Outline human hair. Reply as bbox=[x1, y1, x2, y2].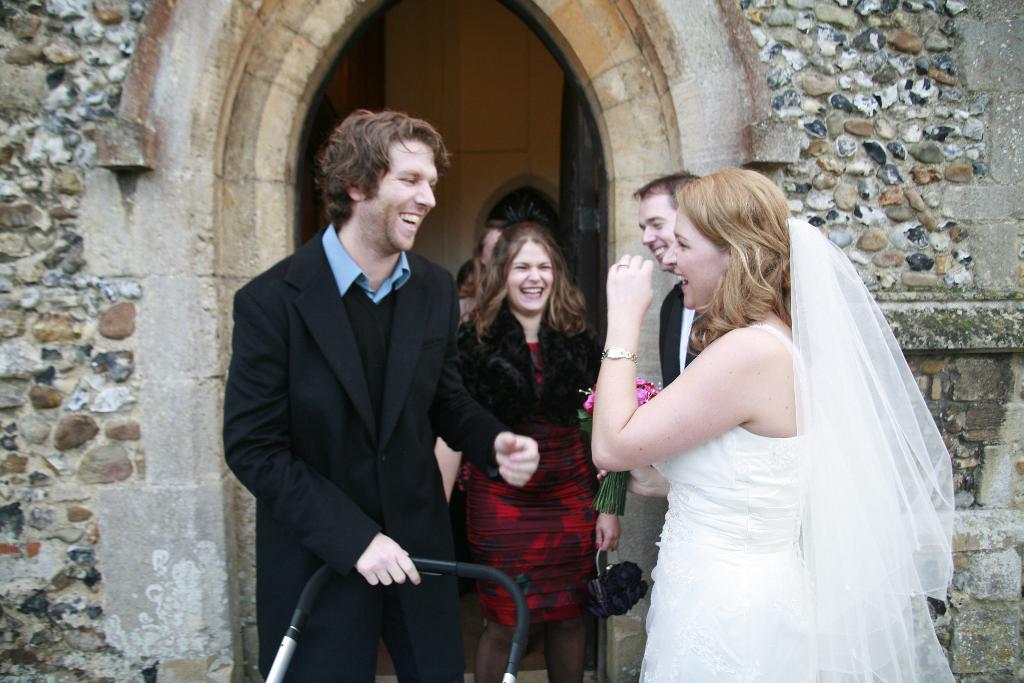
bbox=[628, 175, 701, 214].
